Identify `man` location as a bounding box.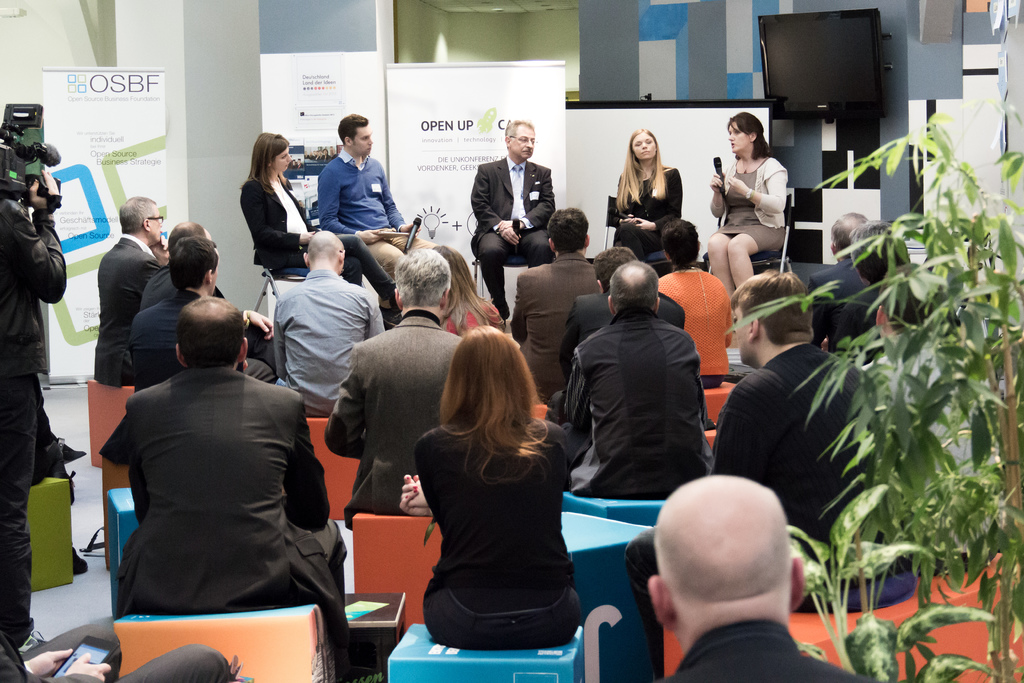
bbox=[129, 236, 268, 379].
